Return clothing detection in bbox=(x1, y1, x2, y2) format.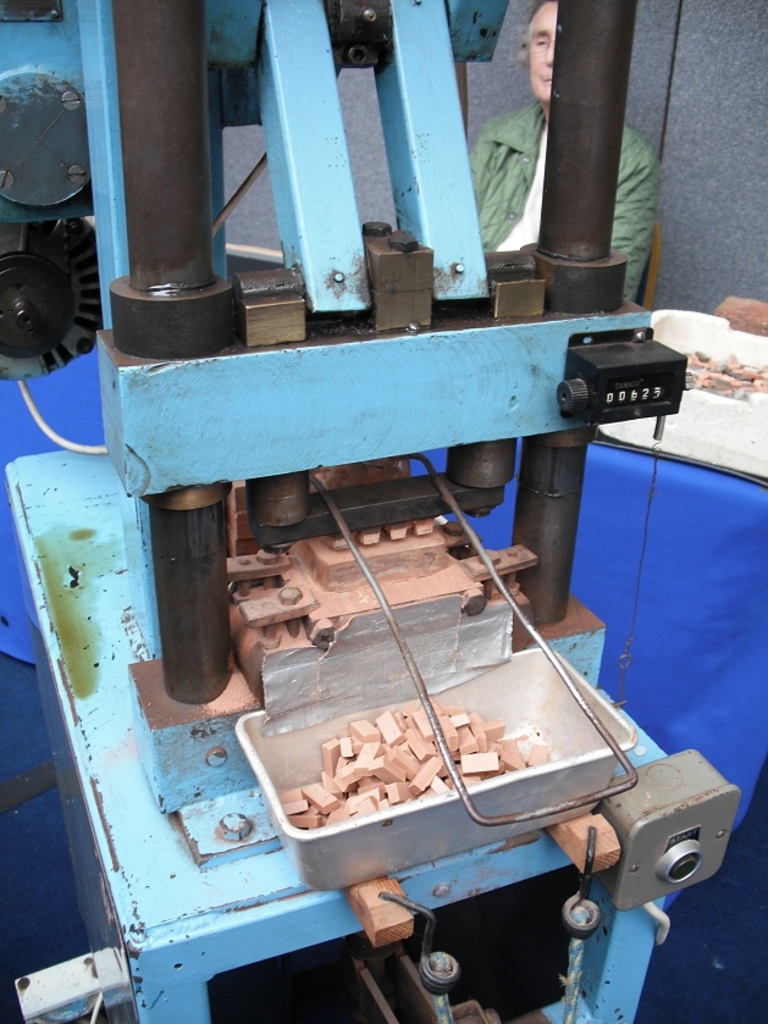
bbox=(469, 100, 653, 298).
